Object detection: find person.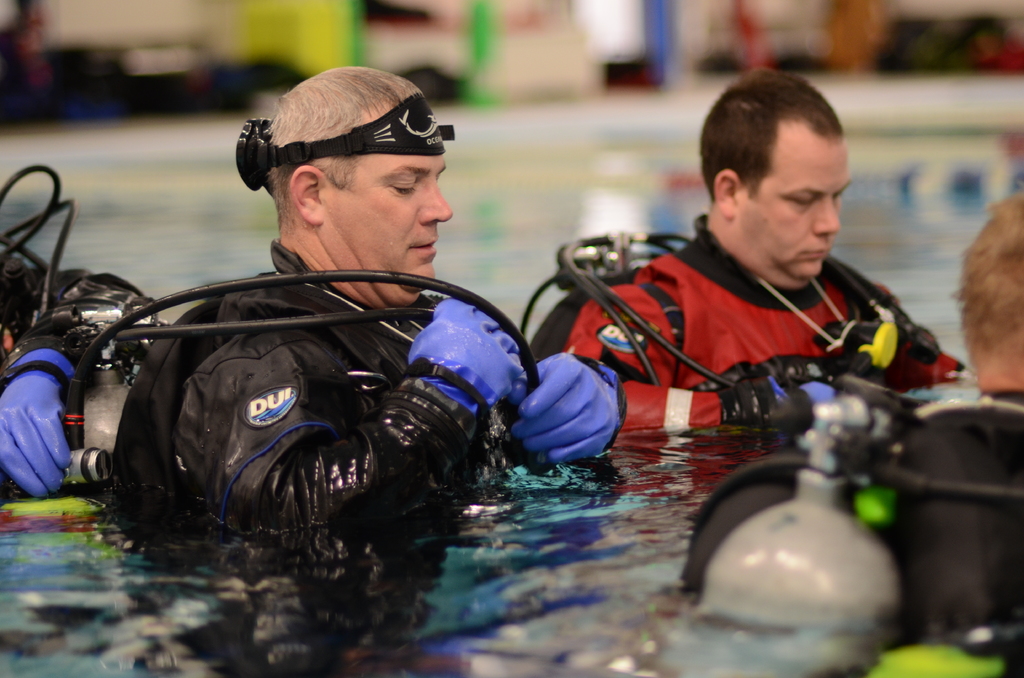
122, 65, 630, 556.
